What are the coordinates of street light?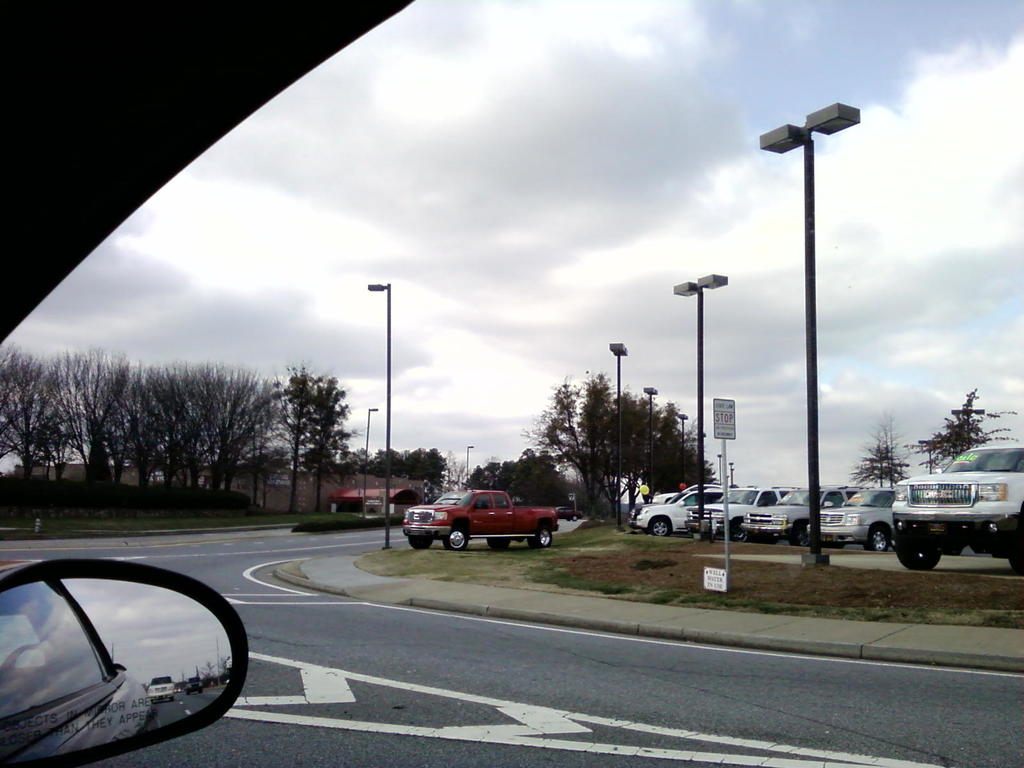
[716,455,724,484].
